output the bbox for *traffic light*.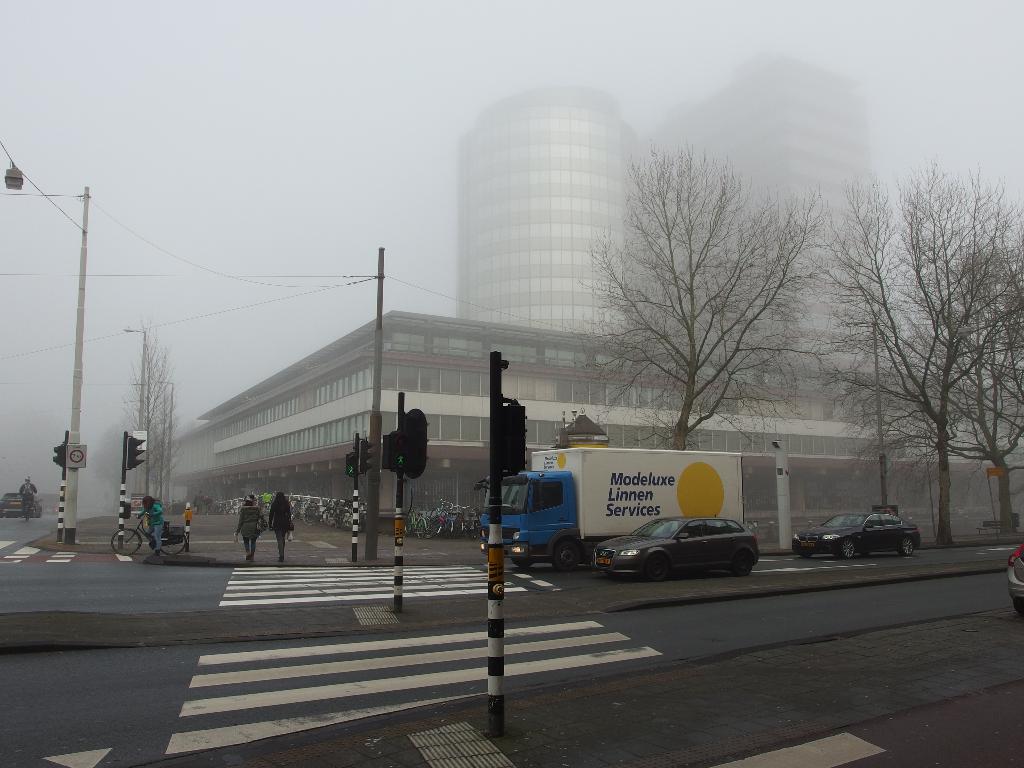
rect(51, 444, 62, 467).
